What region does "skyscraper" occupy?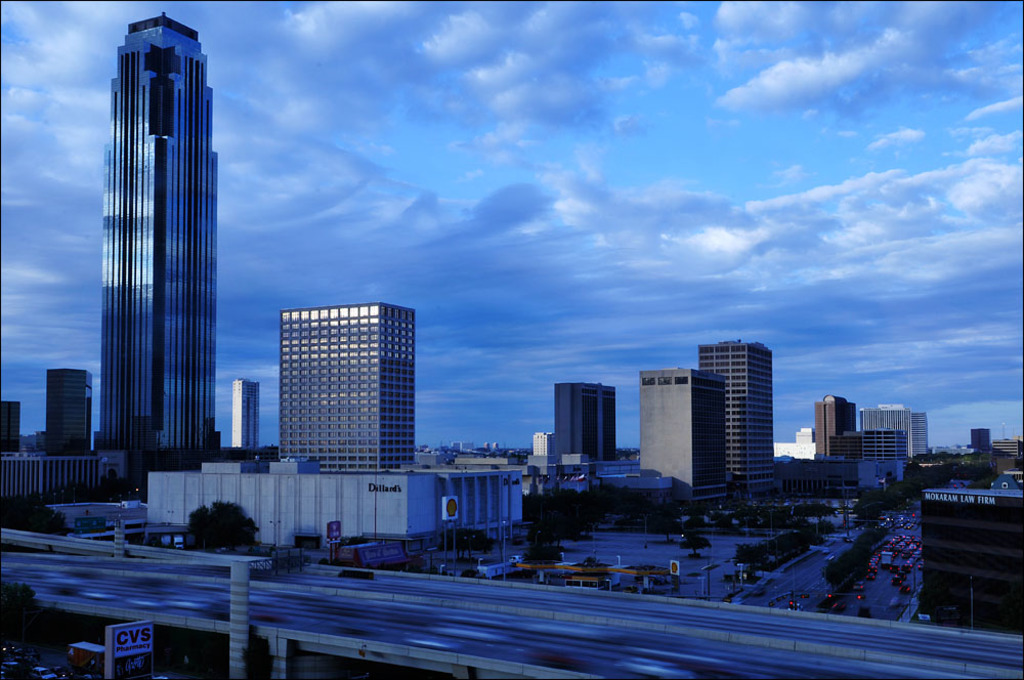
634,364,740,502.
